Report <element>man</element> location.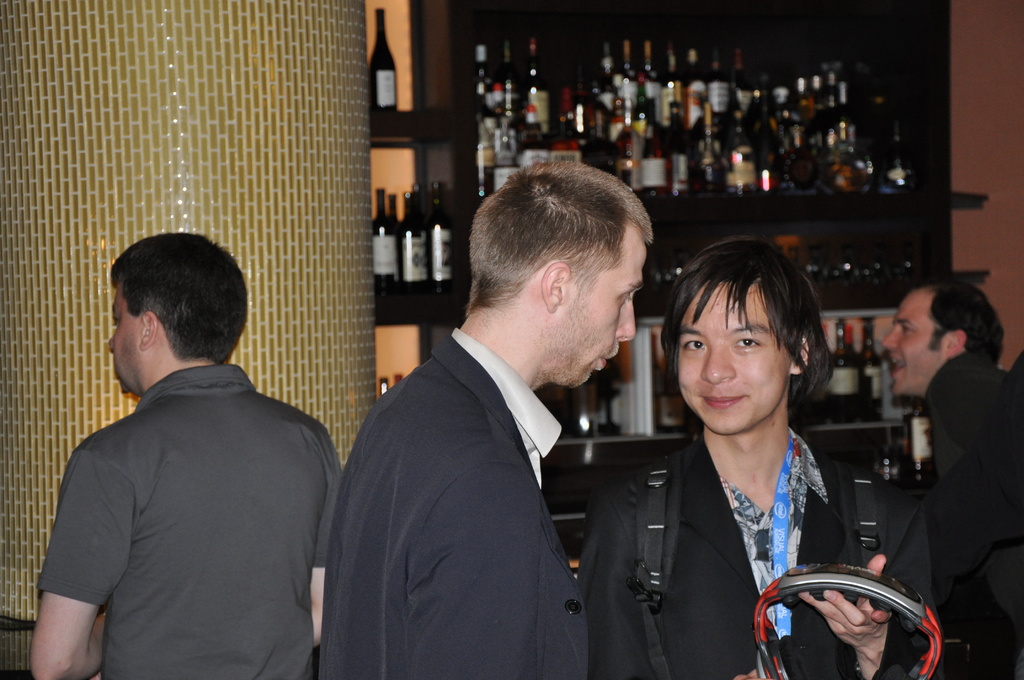
Report: bbox=(314, 159, 655, 679).
